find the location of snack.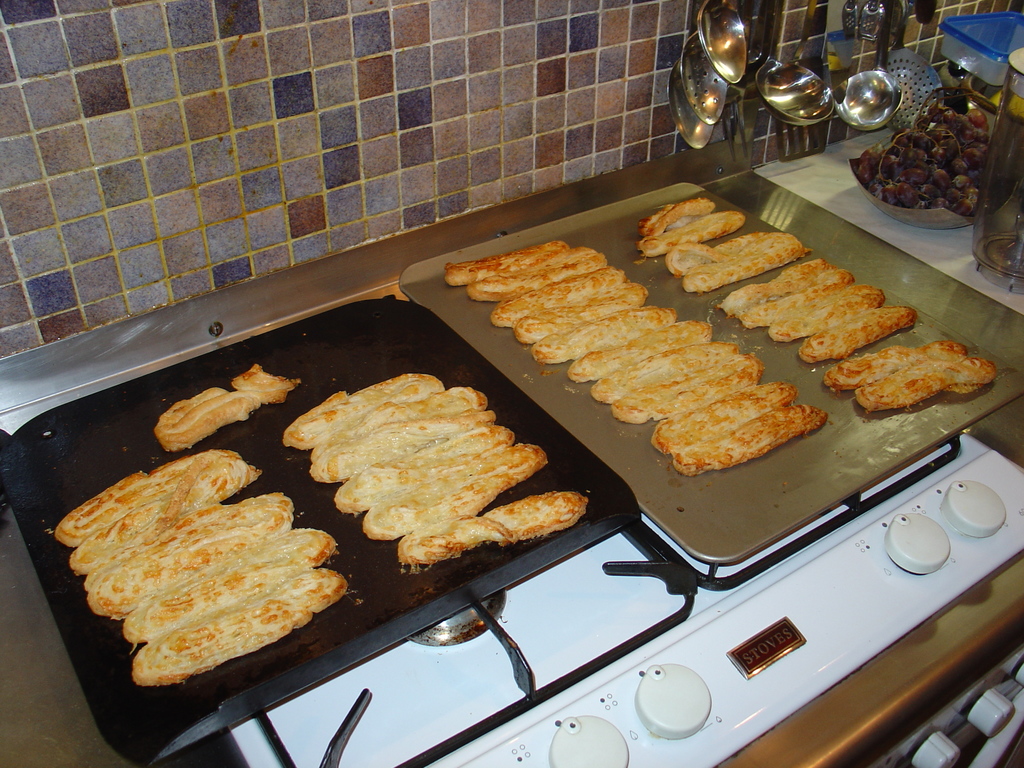
Location: [589, 340, 740, 397].
